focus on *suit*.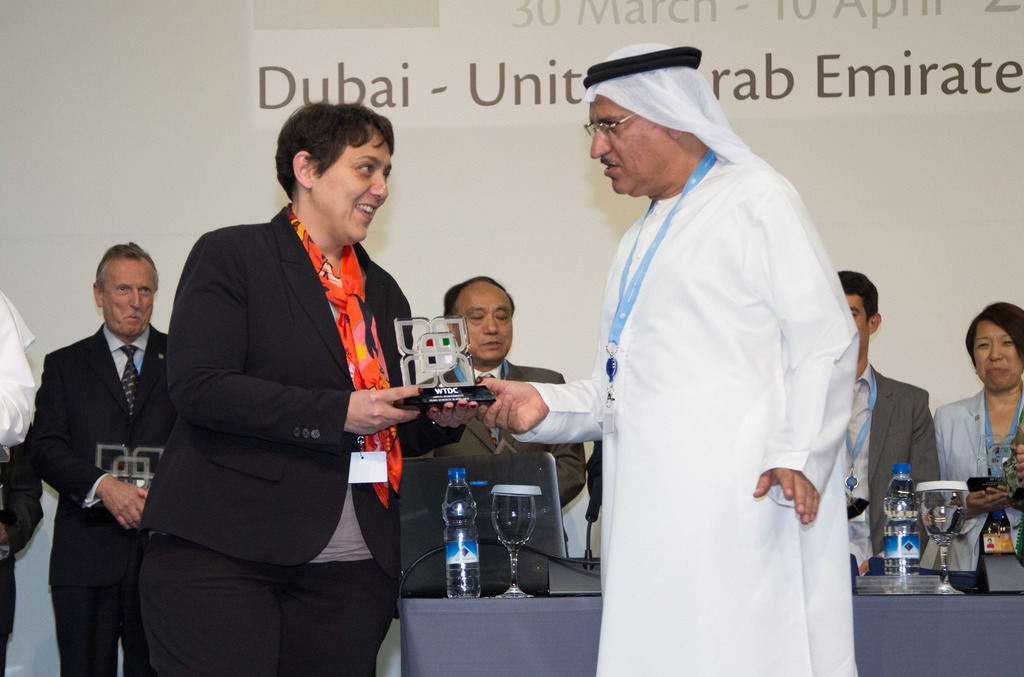
Focused at left=143, top=201, right=467, bottom=676.
